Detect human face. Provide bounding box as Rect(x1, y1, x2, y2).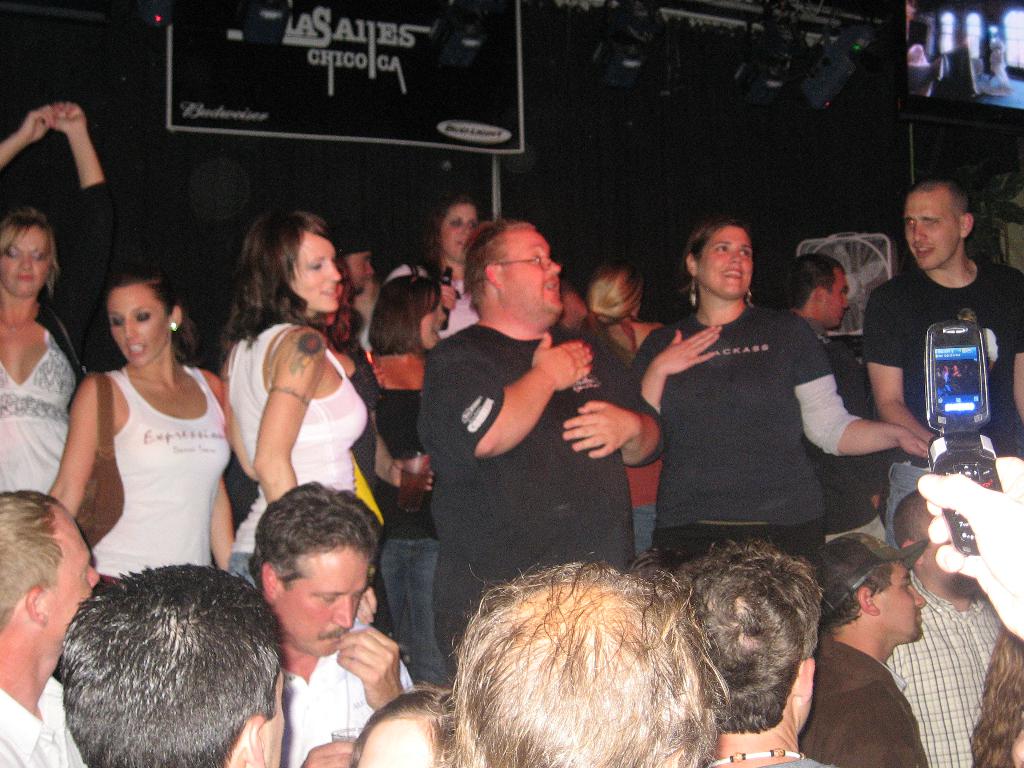
Rect(51, 504, 99, 636).
